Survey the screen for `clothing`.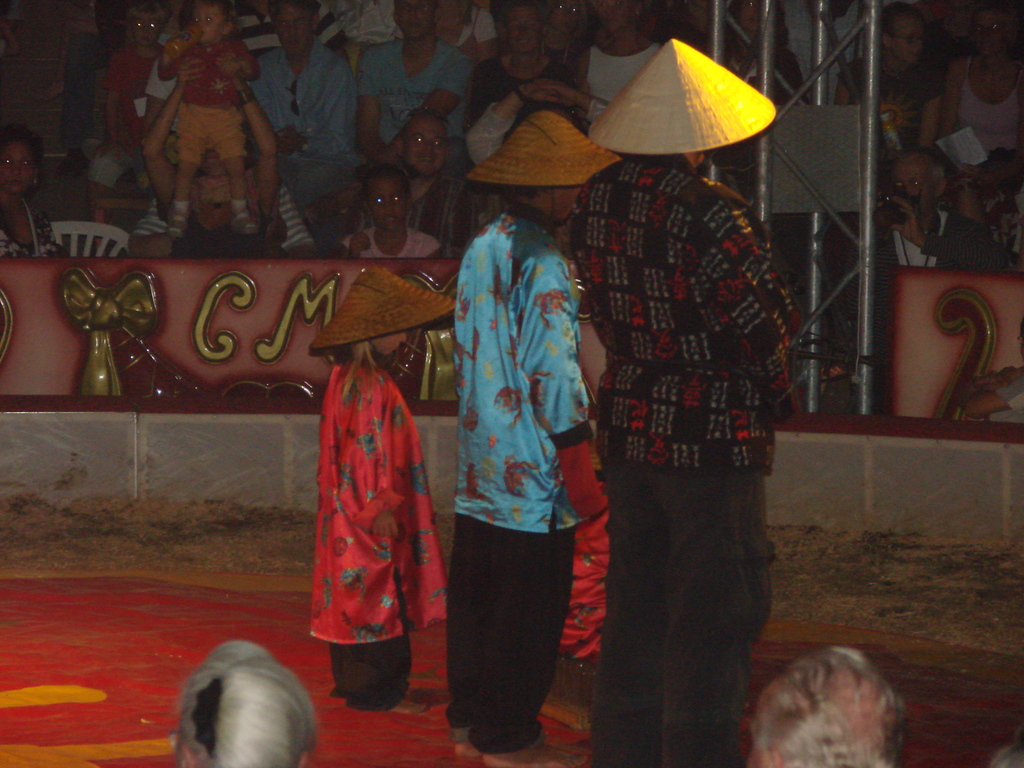
Survey found: BBox(447, 212, 597, 767).
